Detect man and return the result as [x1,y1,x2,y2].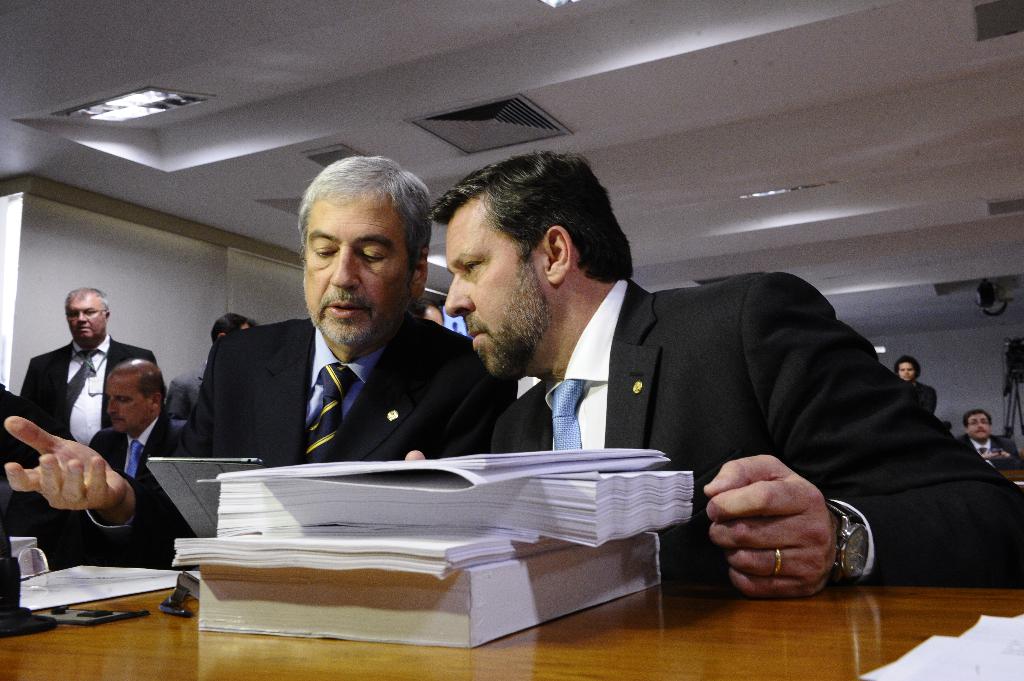
[12,351,195,546].
